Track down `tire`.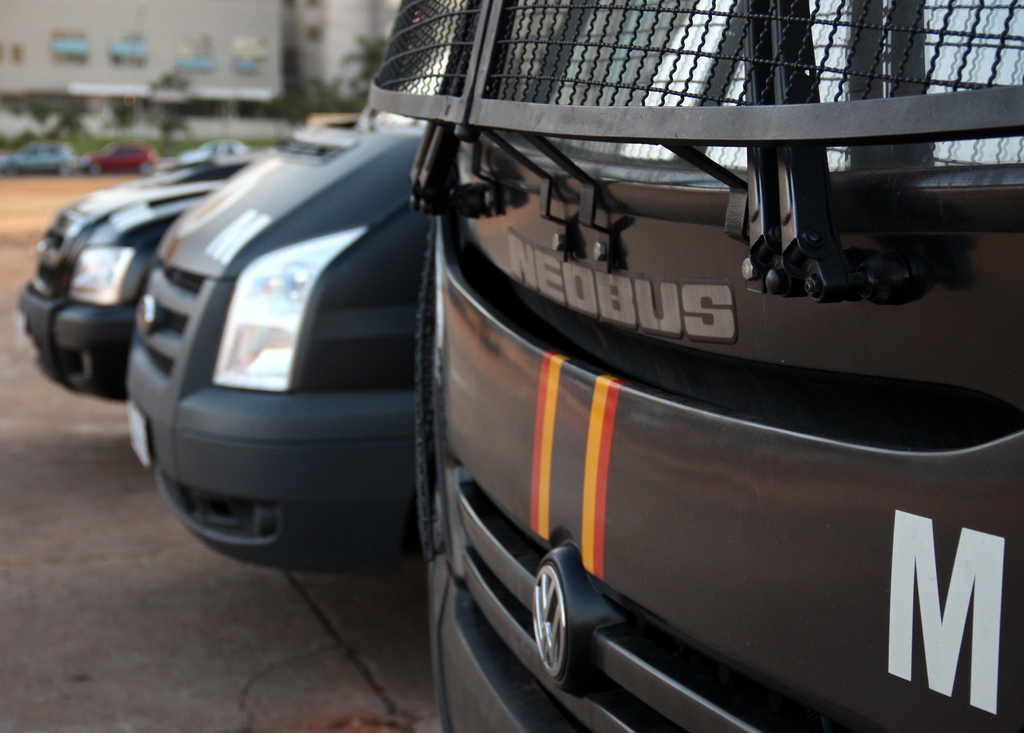
Tracked to 86, 162, 101, 175.
